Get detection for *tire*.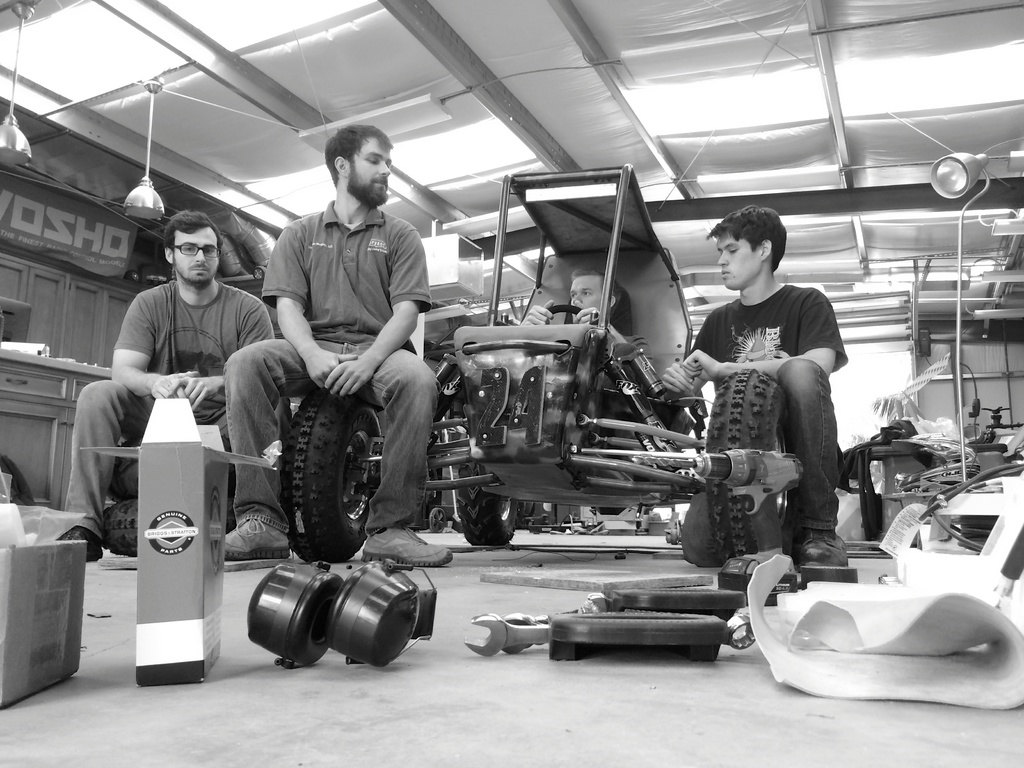
Detection: {"x1": 425, "y1": 506, "x2": 449, "y2": 532}.
